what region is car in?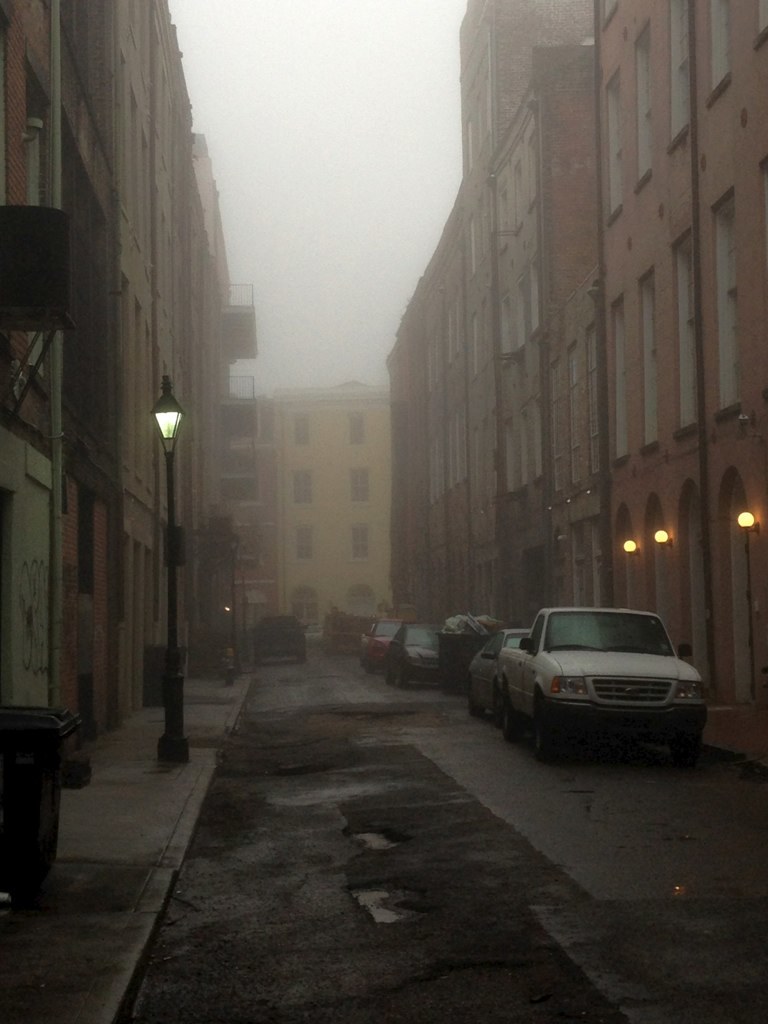
{"x1": 502, "y1": 605, "x2": 707, "y2": 759}.
